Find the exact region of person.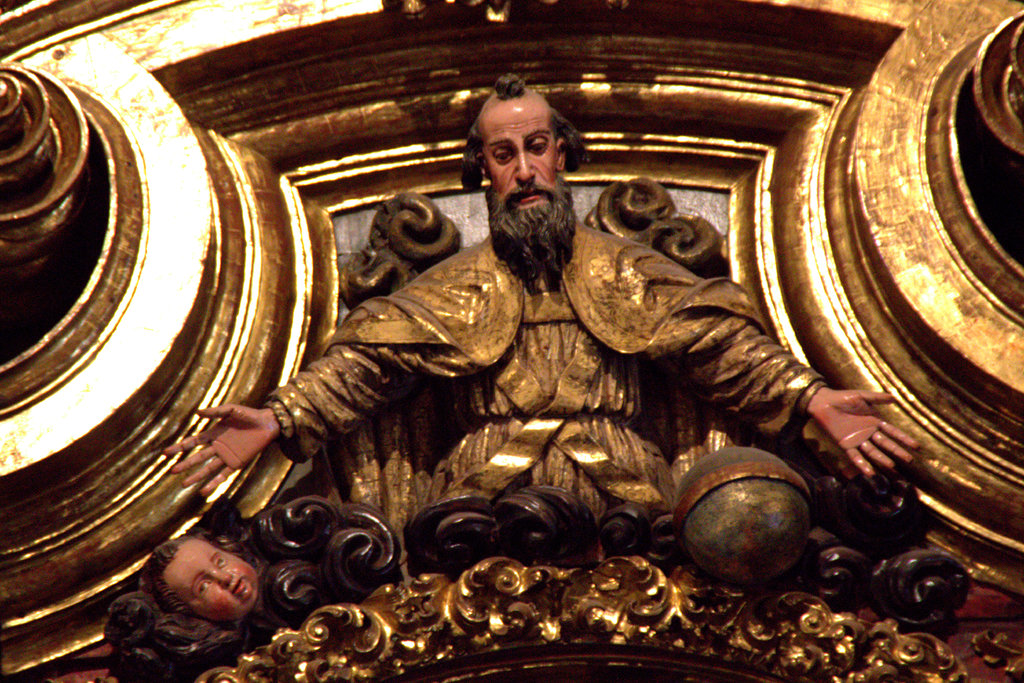
Exact region: bbox=(164, 74, 916, 516).
